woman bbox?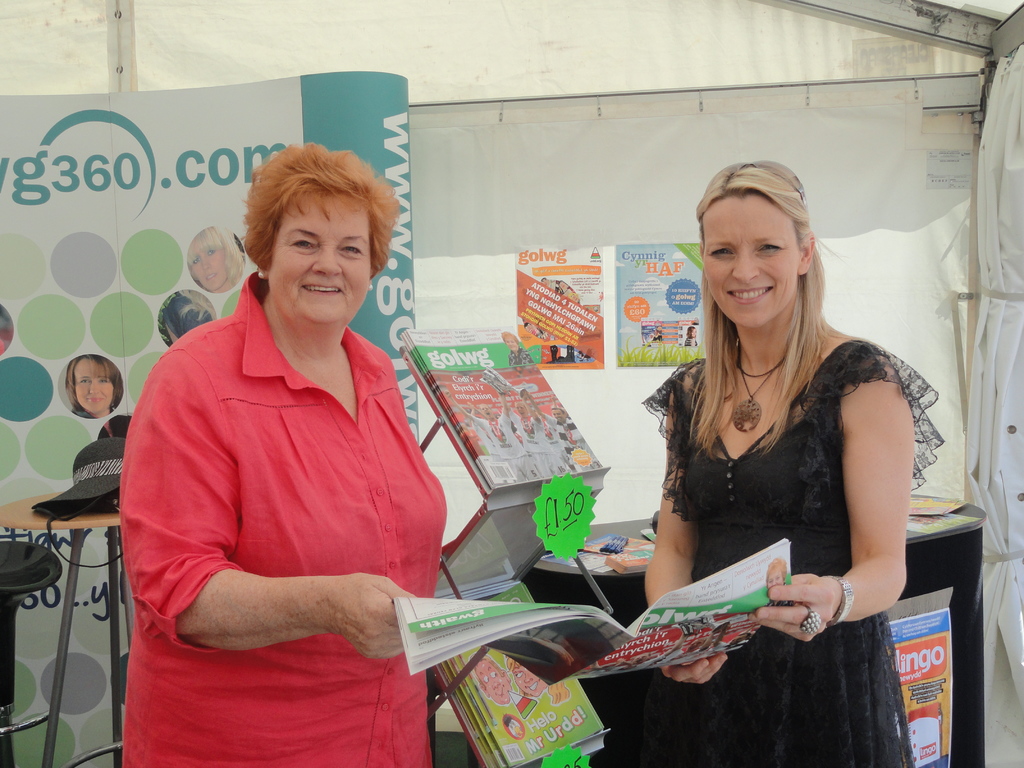
select_region(110, 141, 588, 765)
